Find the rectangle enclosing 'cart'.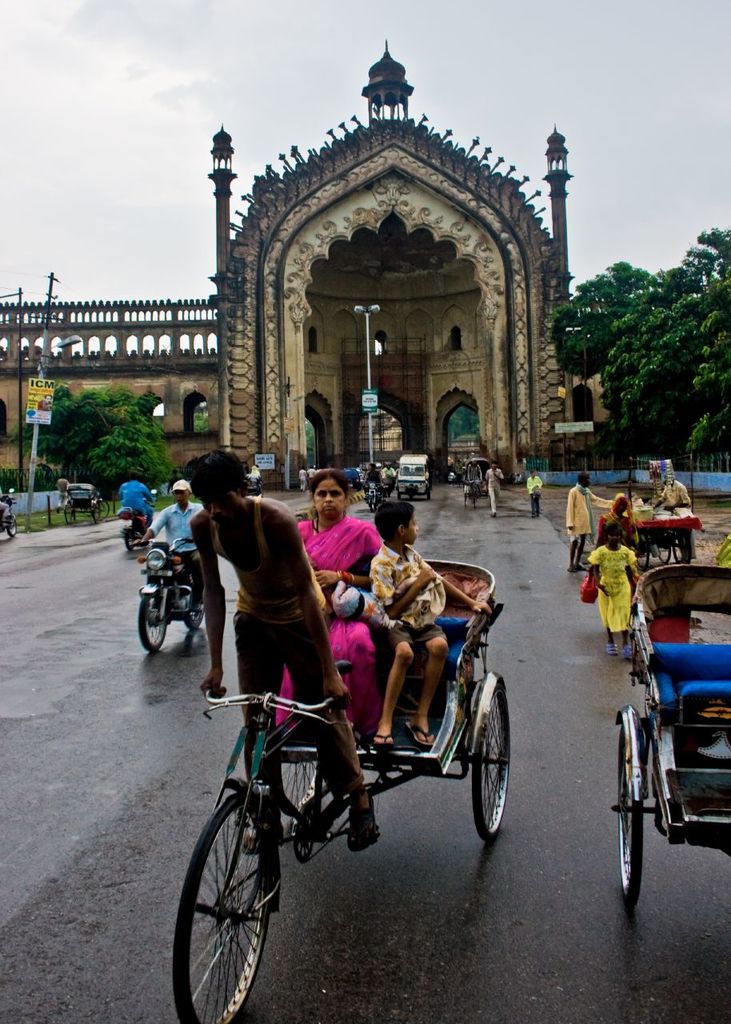
bbox=(624, 455, 703, 568).
